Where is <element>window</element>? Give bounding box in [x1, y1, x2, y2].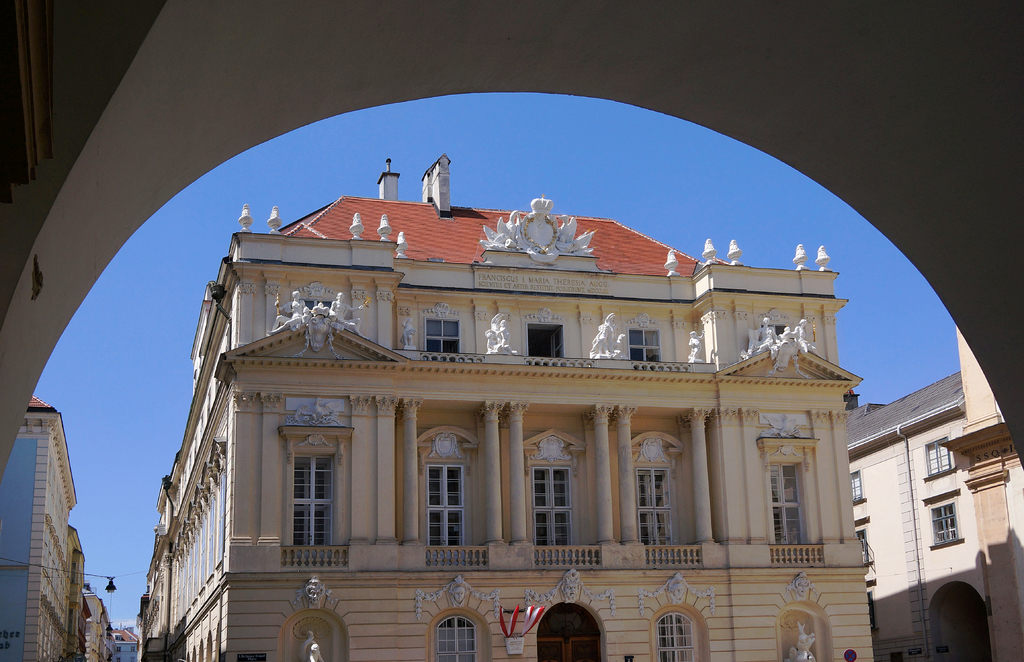
[922, 437, 961, 476].
